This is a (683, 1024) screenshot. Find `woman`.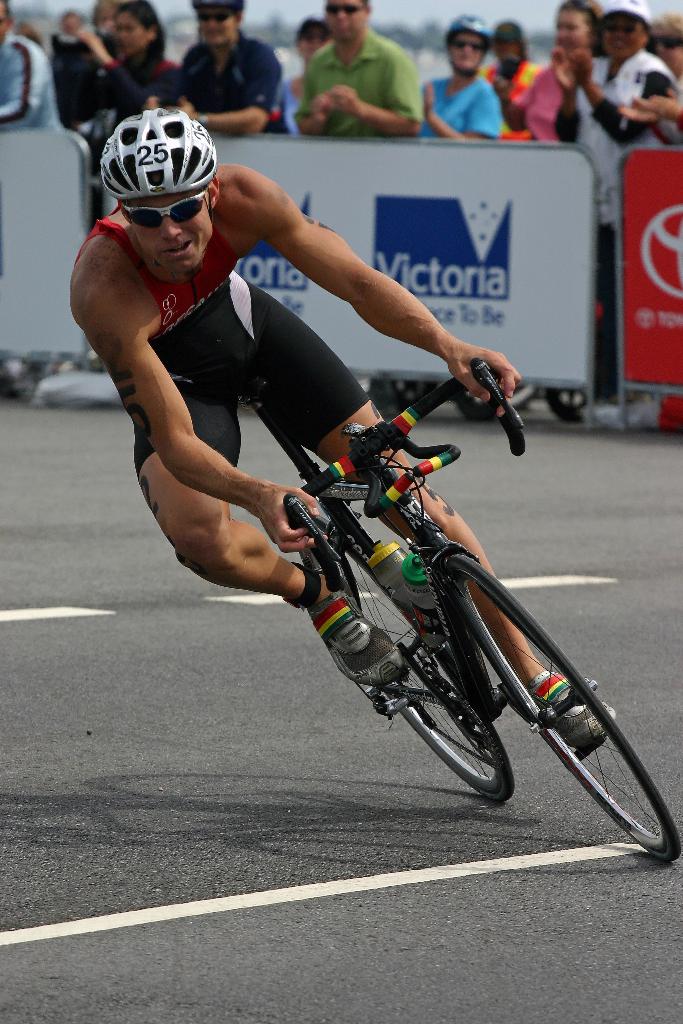
Bounding box: (x1=551, y1=0, x2=682, y2=429).
